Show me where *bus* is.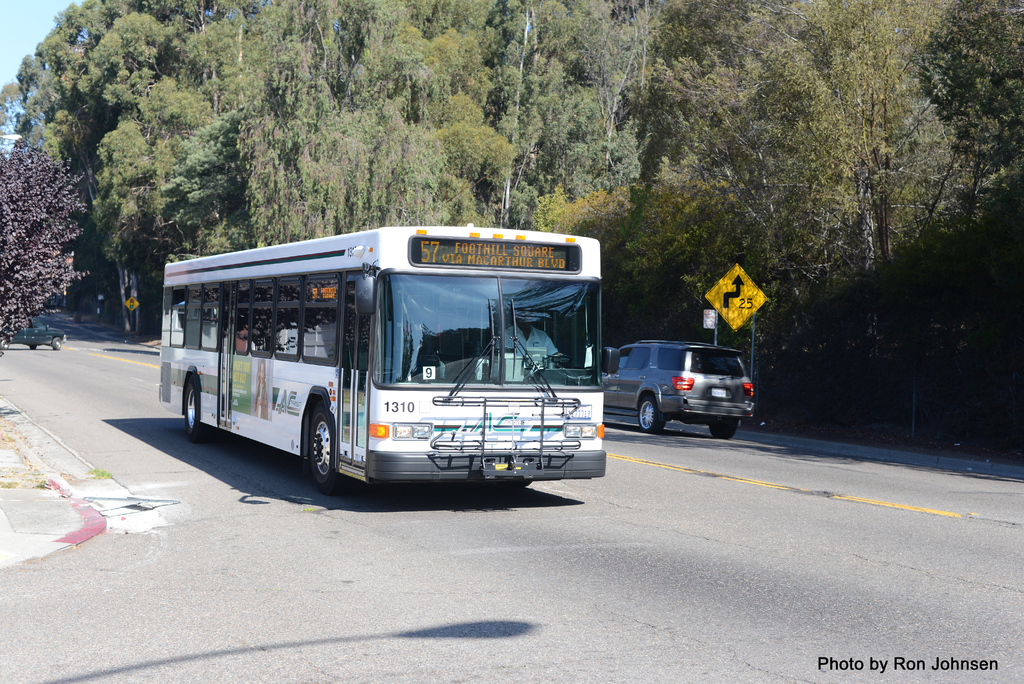
*bus* is at 151,224,608,494.
